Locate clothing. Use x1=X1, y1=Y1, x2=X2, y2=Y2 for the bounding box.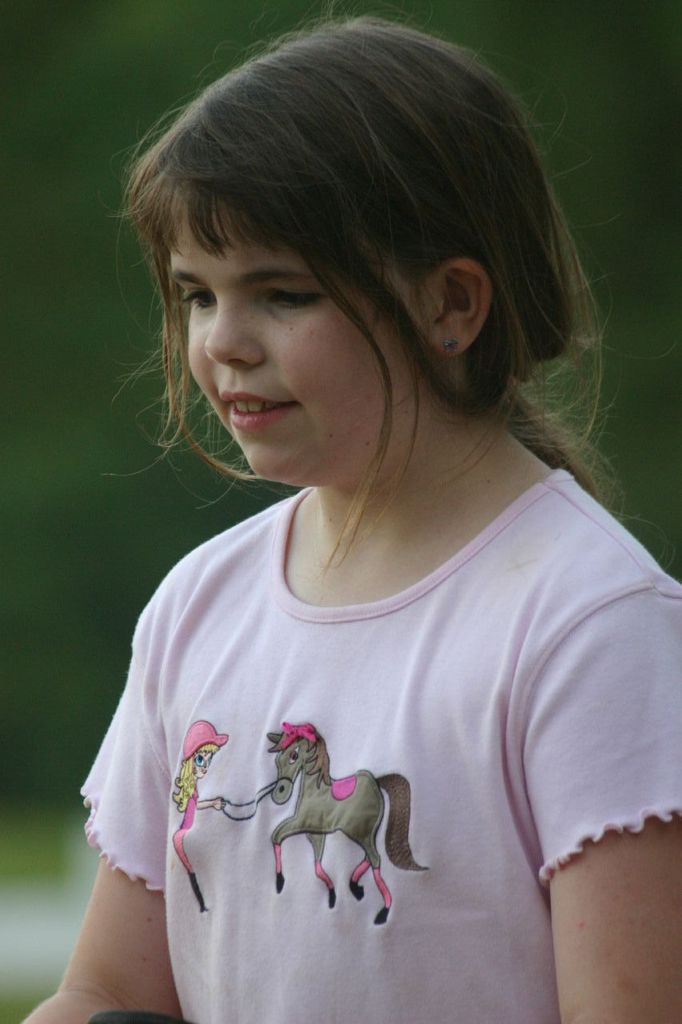
x1=82, y1=487, x2=681, y2=1023.
